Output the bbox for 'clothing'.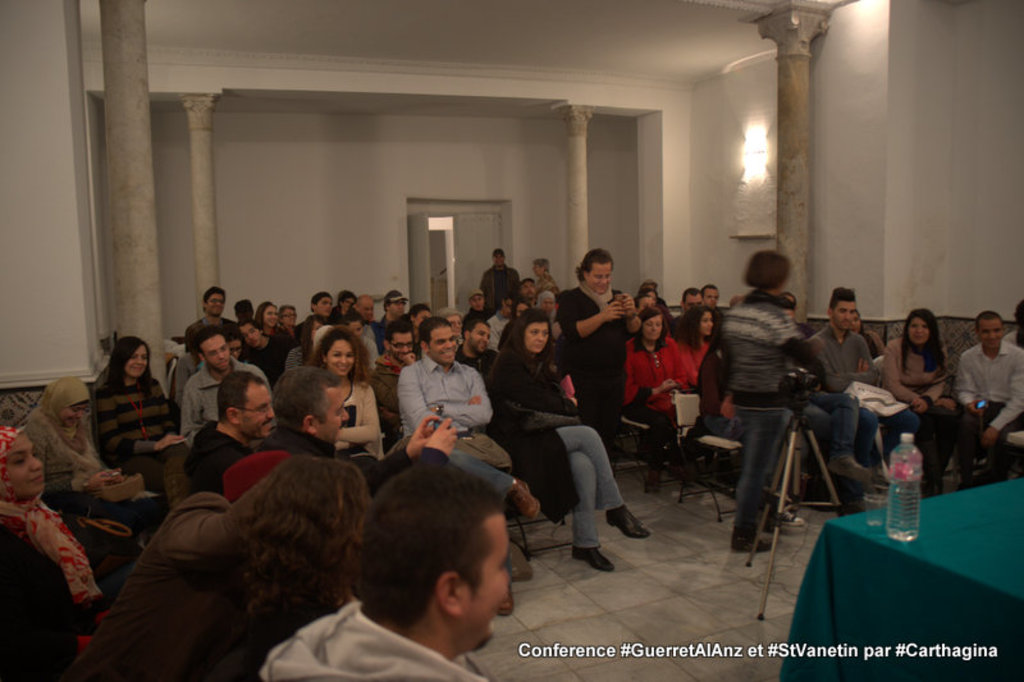
box(381, 329, 495, 471).
